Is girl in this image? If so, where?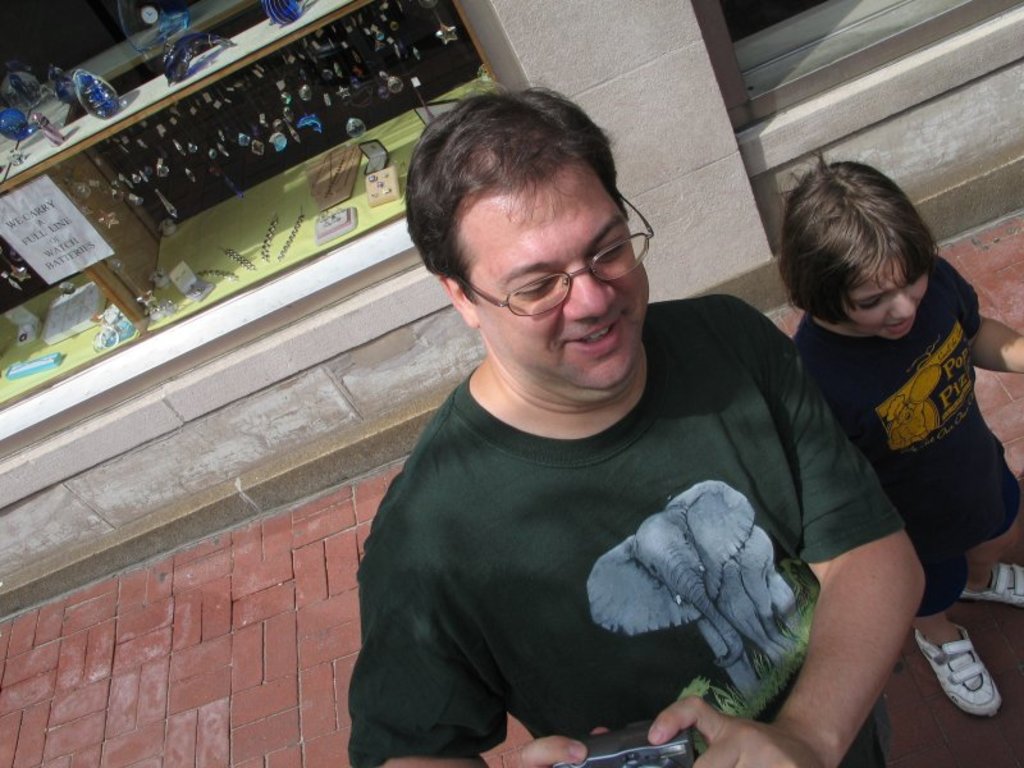
Yes, at (778,151,1023,716).
